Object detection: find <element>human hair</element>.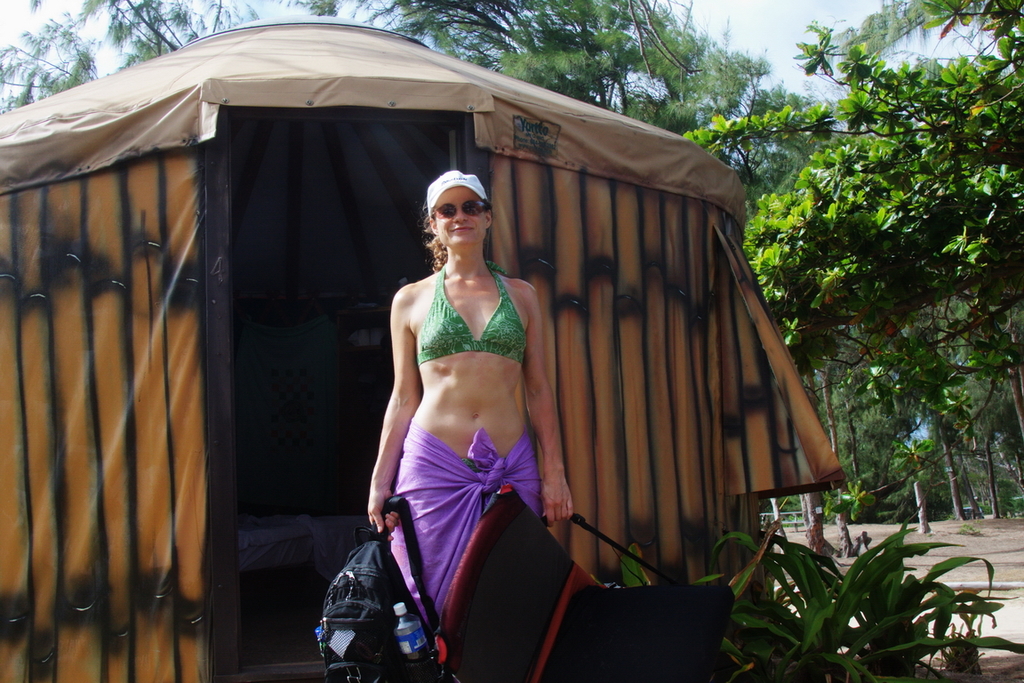
425,199,444,273.
